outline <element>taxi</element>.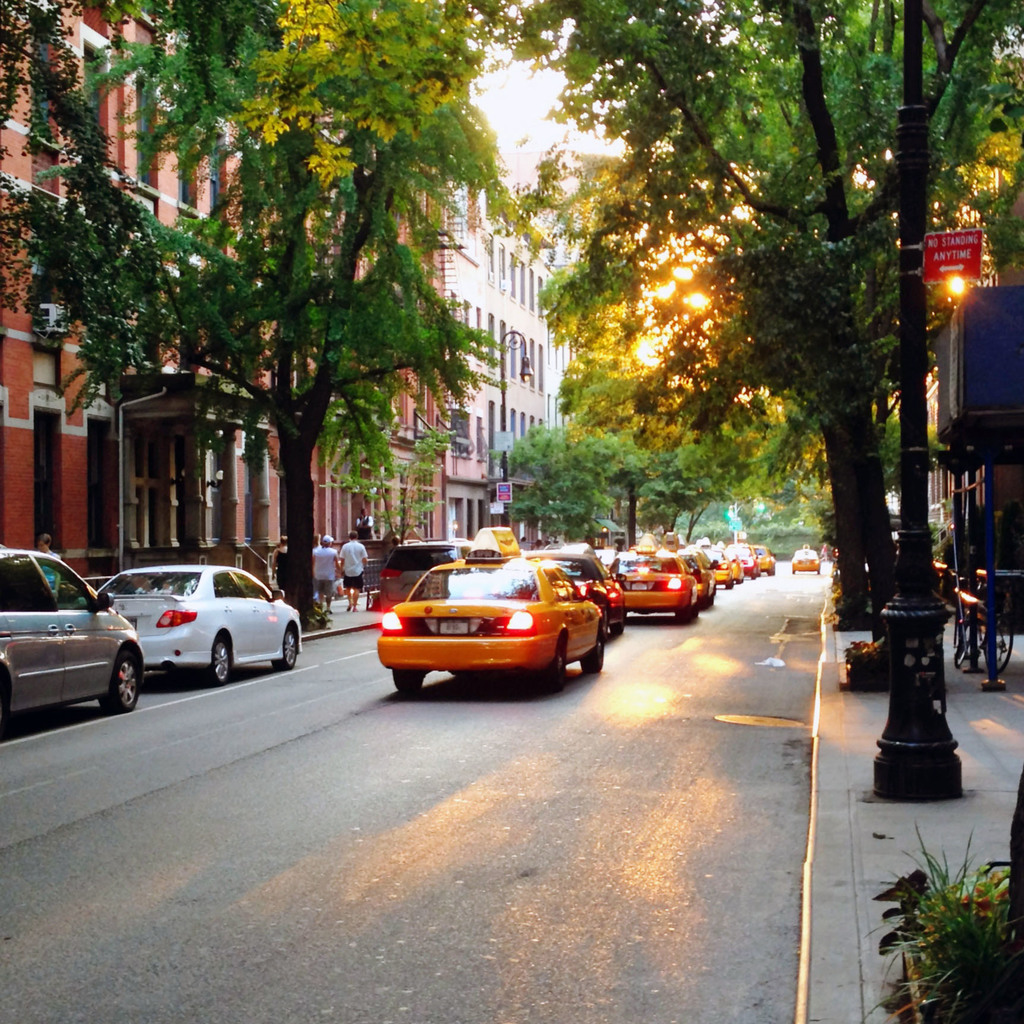
Outline: (x1=790, y1=547, x2=824, y2=578).
